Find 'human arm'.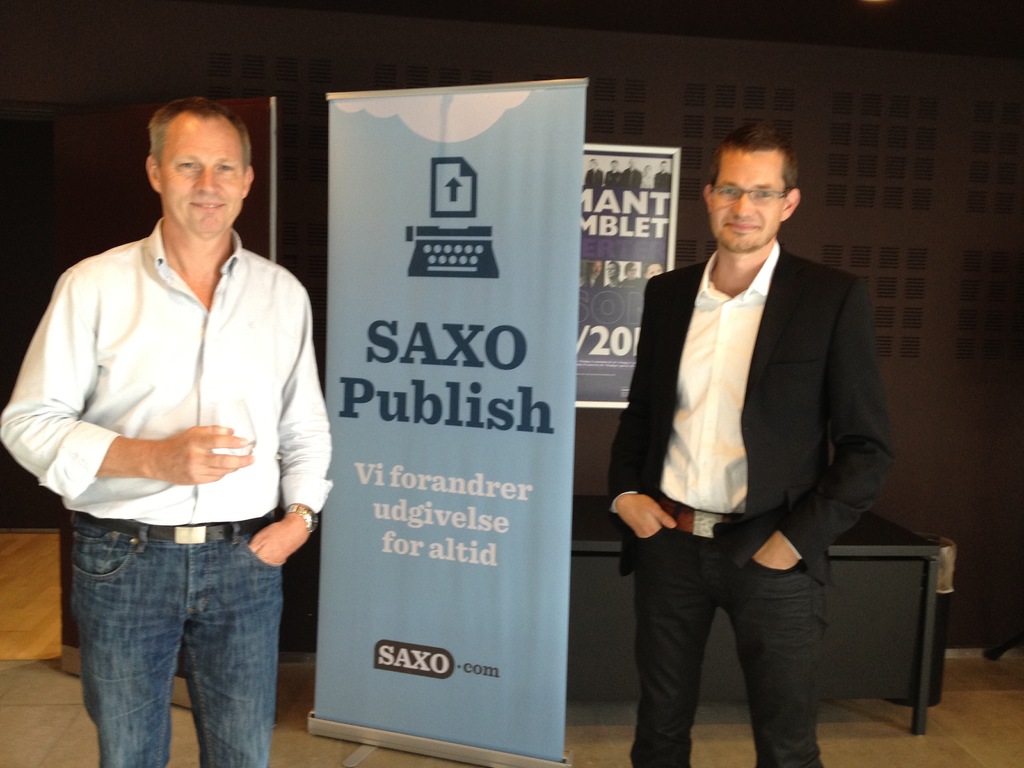
bbox=[746, 266, 897, 570].
